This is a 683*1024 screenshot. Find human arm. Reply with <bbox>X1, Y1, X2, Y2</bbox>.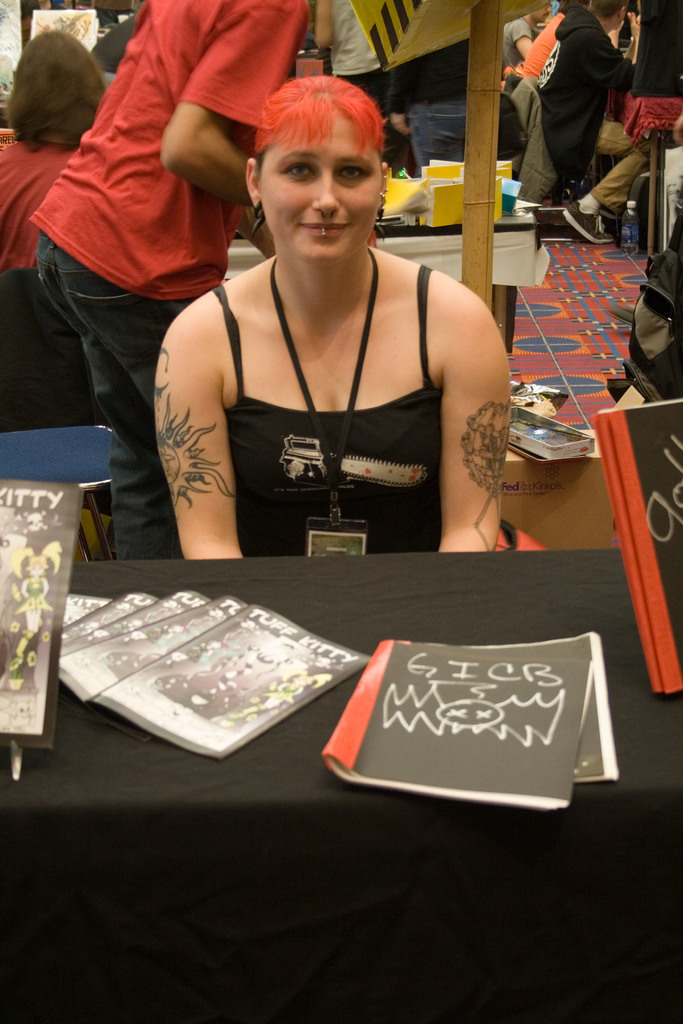
<bbox>149, 274, 247, 582</bbox>.
